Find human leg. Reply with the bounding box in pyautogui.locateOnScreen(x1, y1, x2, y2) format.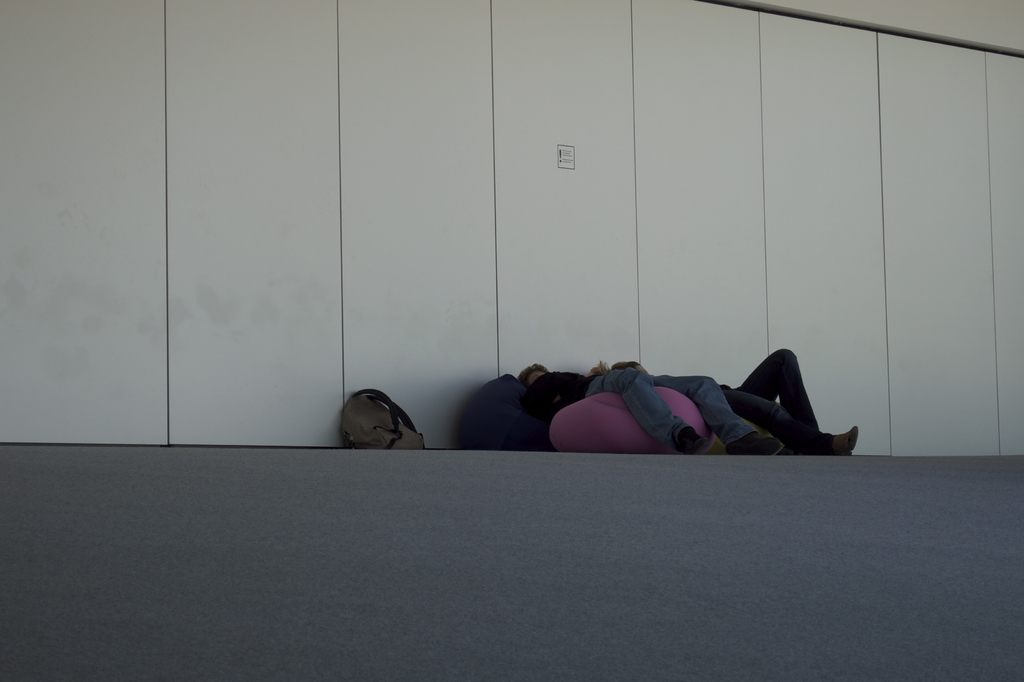
pyautogui.locateOnScreen(586, 367, 711, 454).
